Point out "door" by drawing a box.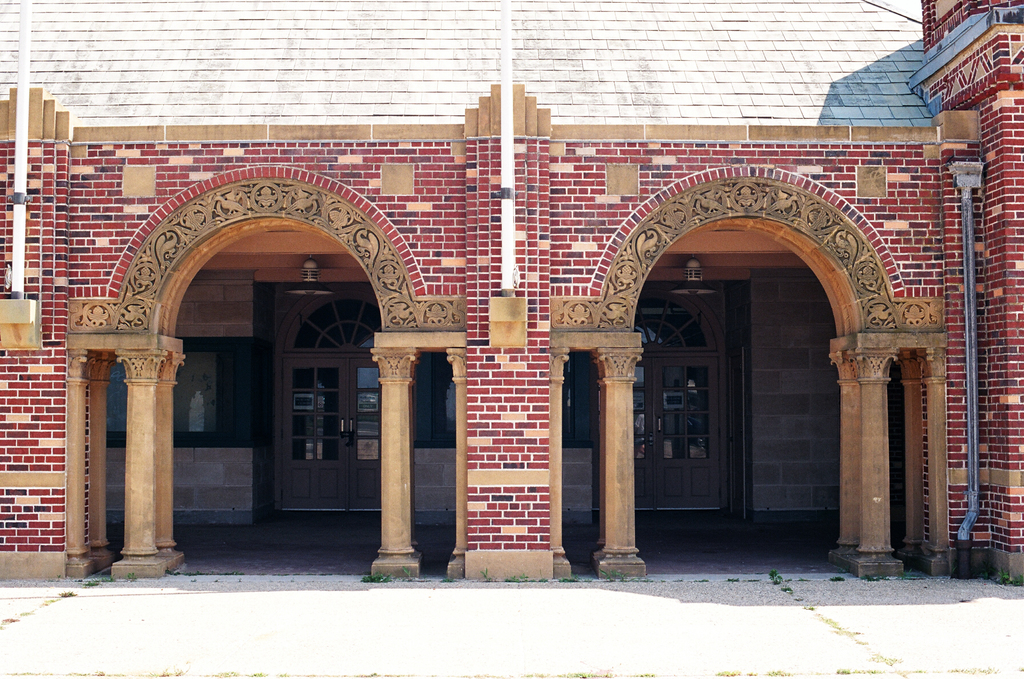
bbox(636, 223, 847, 550).
